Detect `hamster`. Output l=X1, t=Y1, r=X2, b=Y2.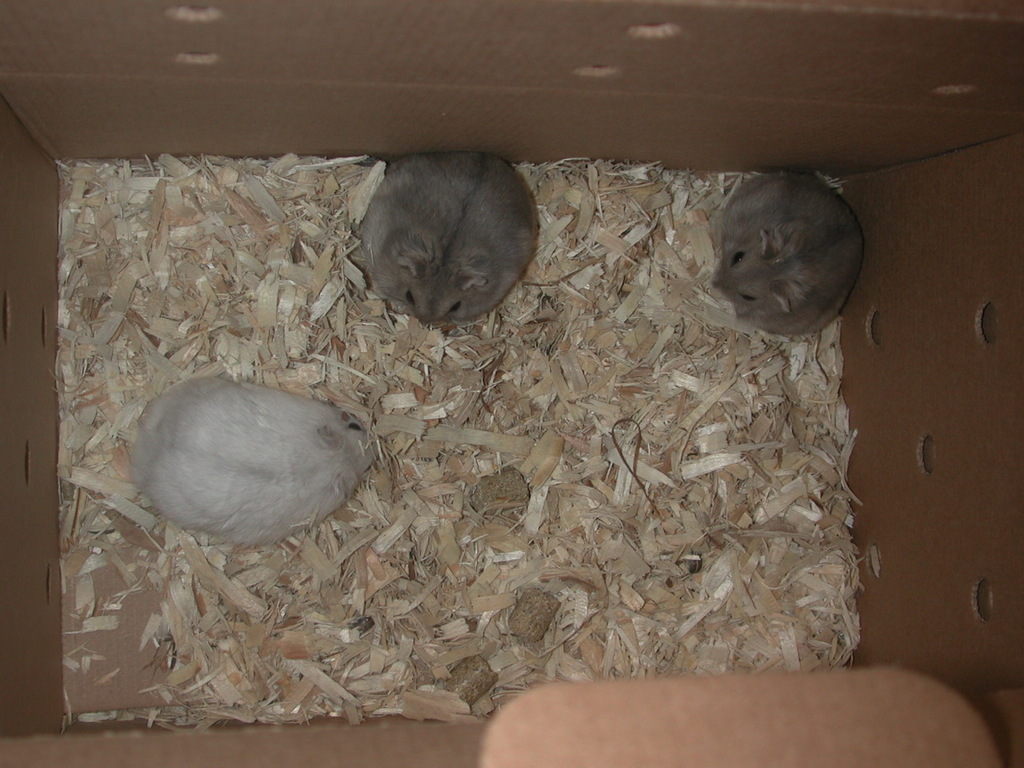
l=702, t=165, r=871, b=346.
